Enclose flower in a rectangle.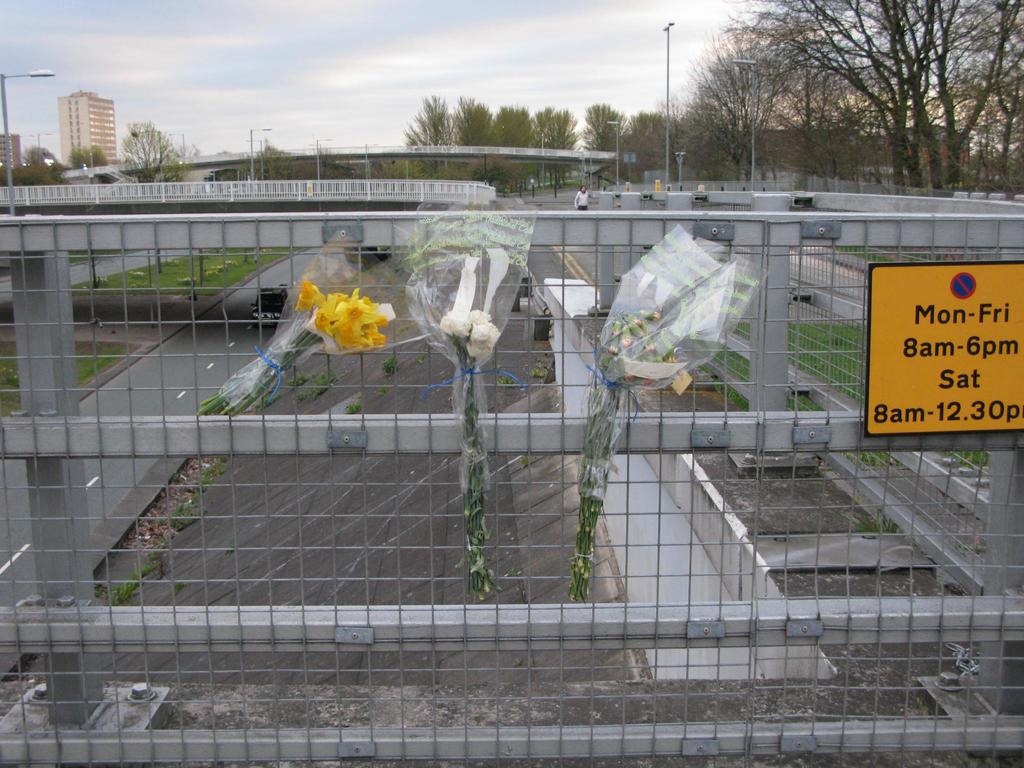
detection(293, 281, 322, 311).
